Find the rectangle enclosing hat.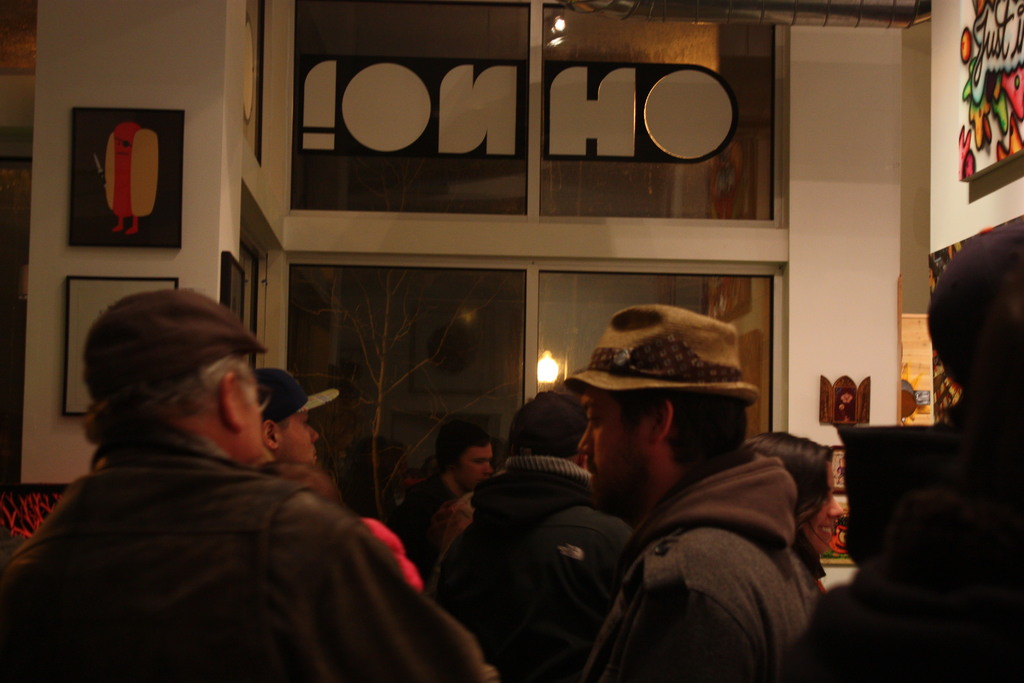
(257,366,344,420).
